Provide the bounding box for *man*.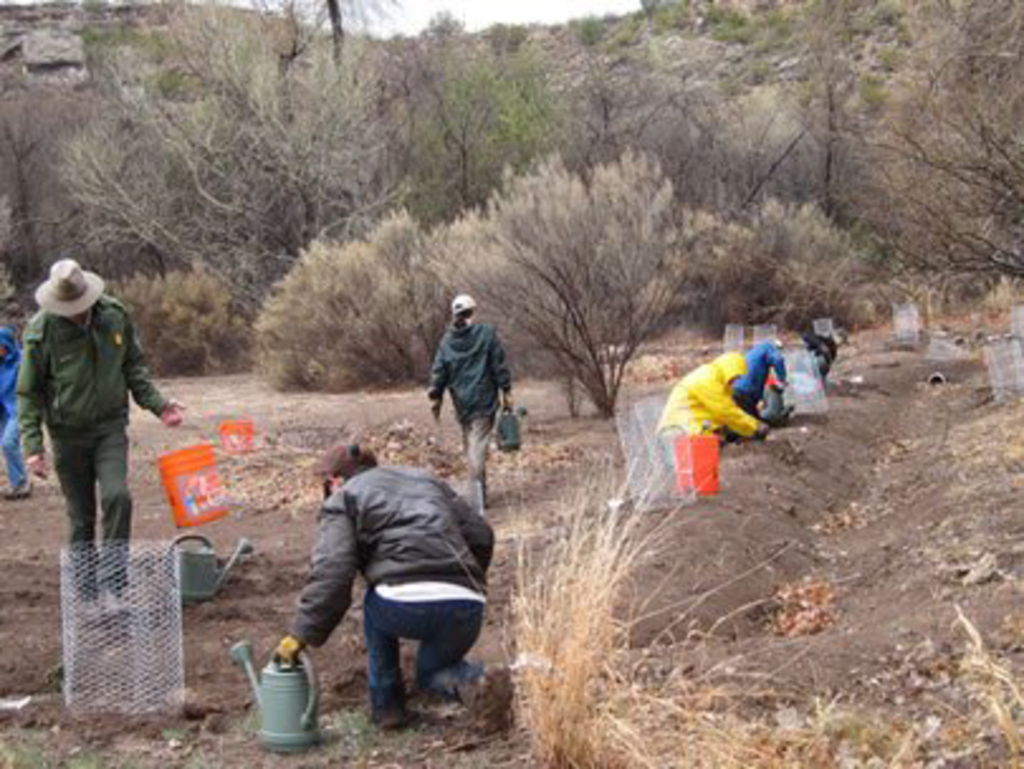
bbox(276, 433, 513, 734).
